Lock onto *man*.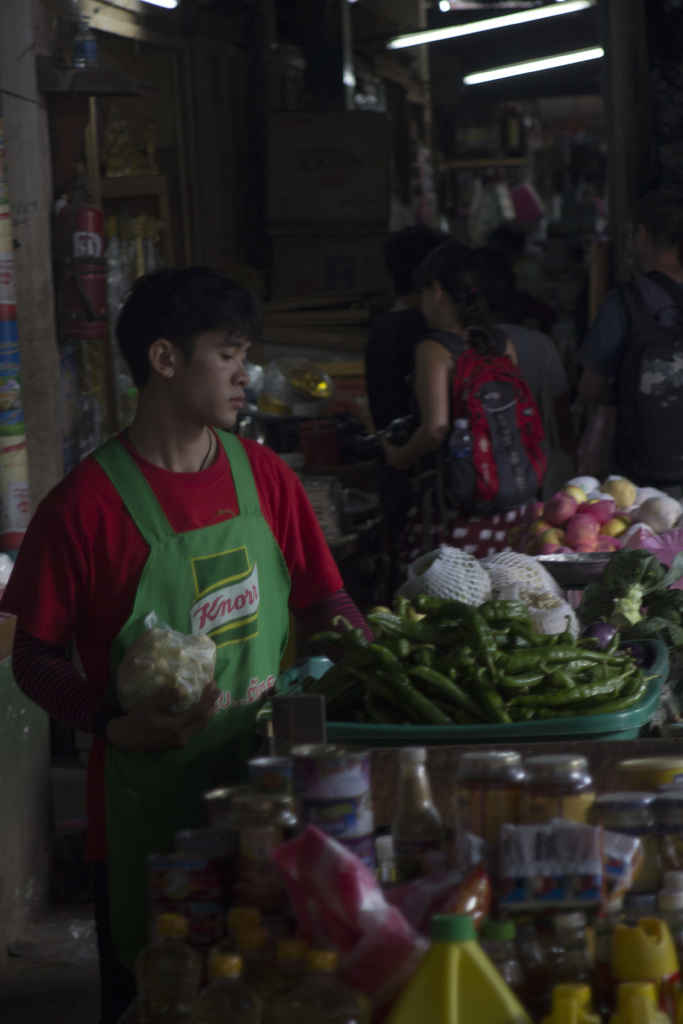
Locked: pyautogui.locateOnScreen(38, 212, 356, 1009).
